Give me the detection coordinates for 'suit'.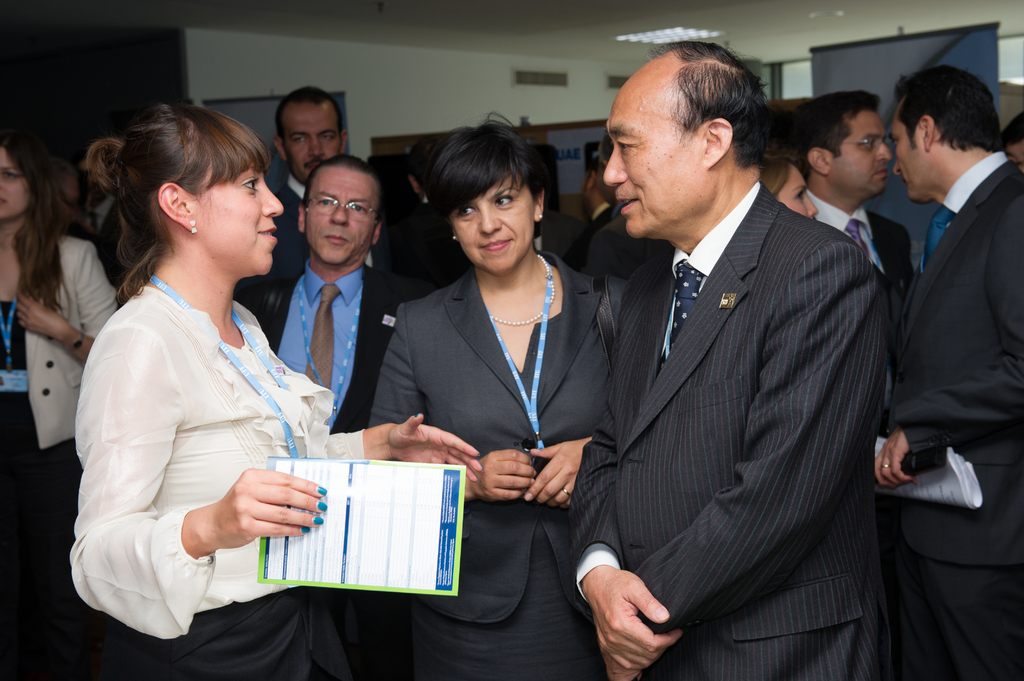
{"left": 886, "top": 148, "right": 1023, "bottom": 680}.
